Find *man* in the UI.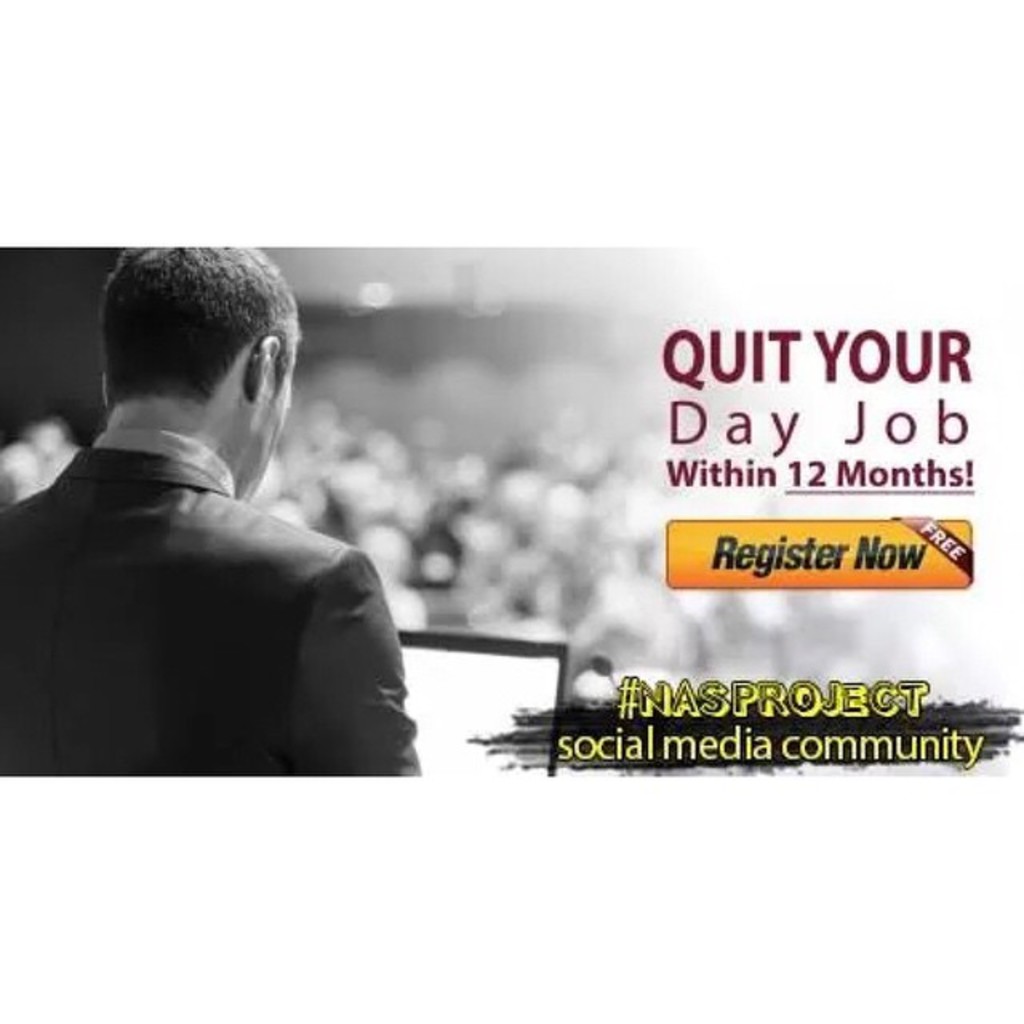
UI element at {"x1": 10, "y1": 230, "x2": 456, "y2": 806}.
